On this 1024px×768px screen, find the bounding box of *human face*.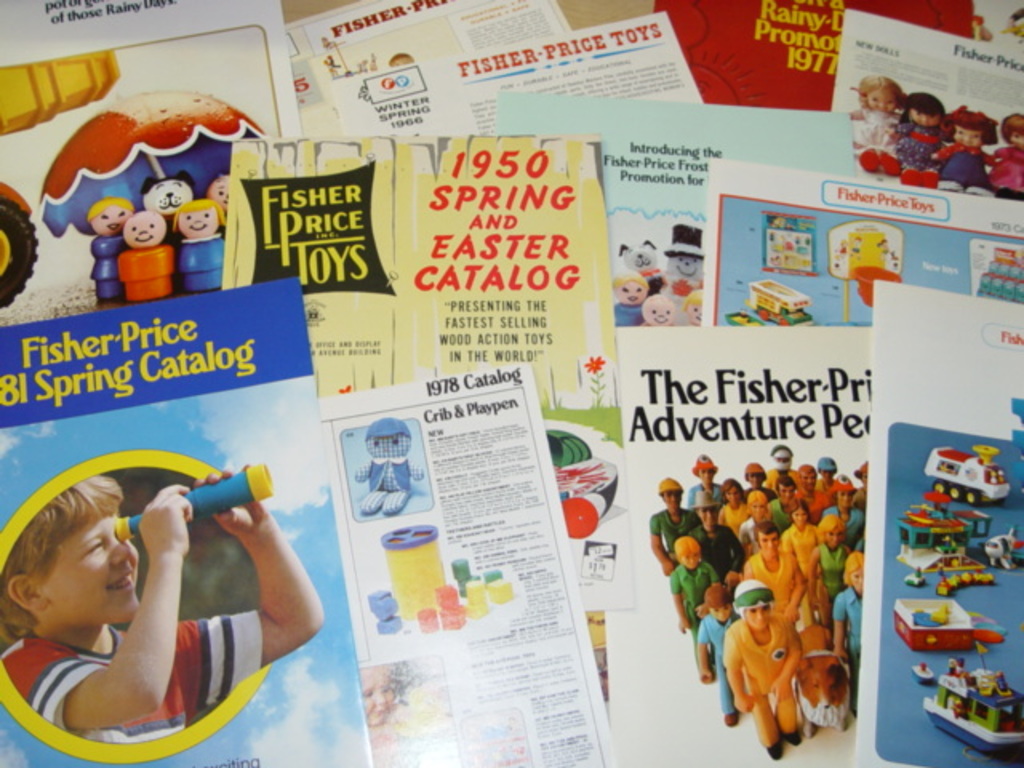
Bounding box: rect(680, 555, 699, 573).
